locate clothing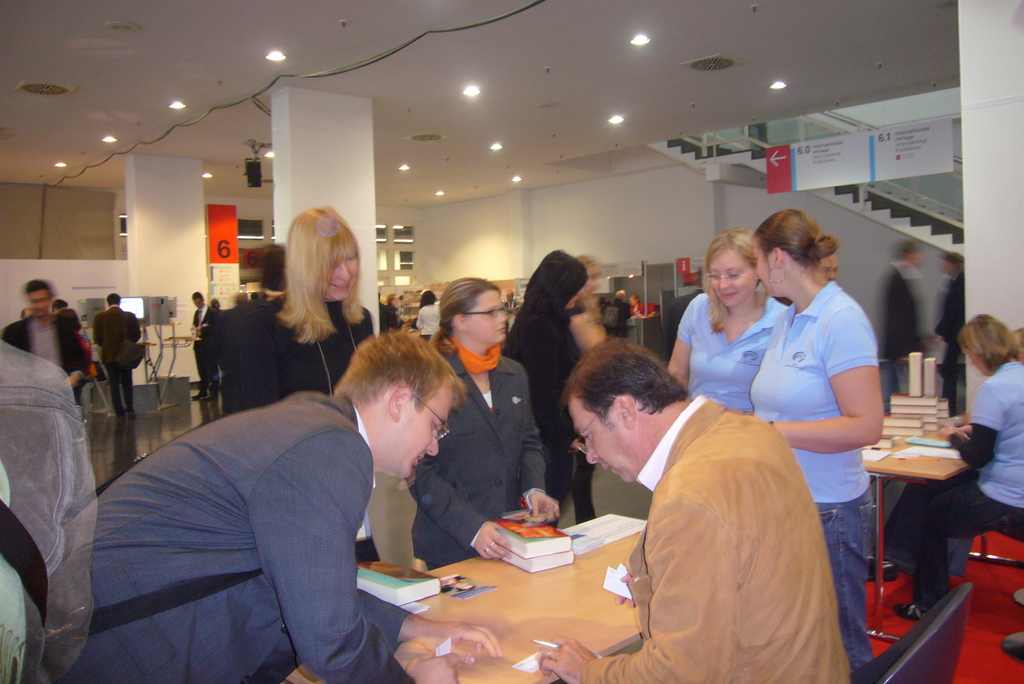
410/334/547/569
